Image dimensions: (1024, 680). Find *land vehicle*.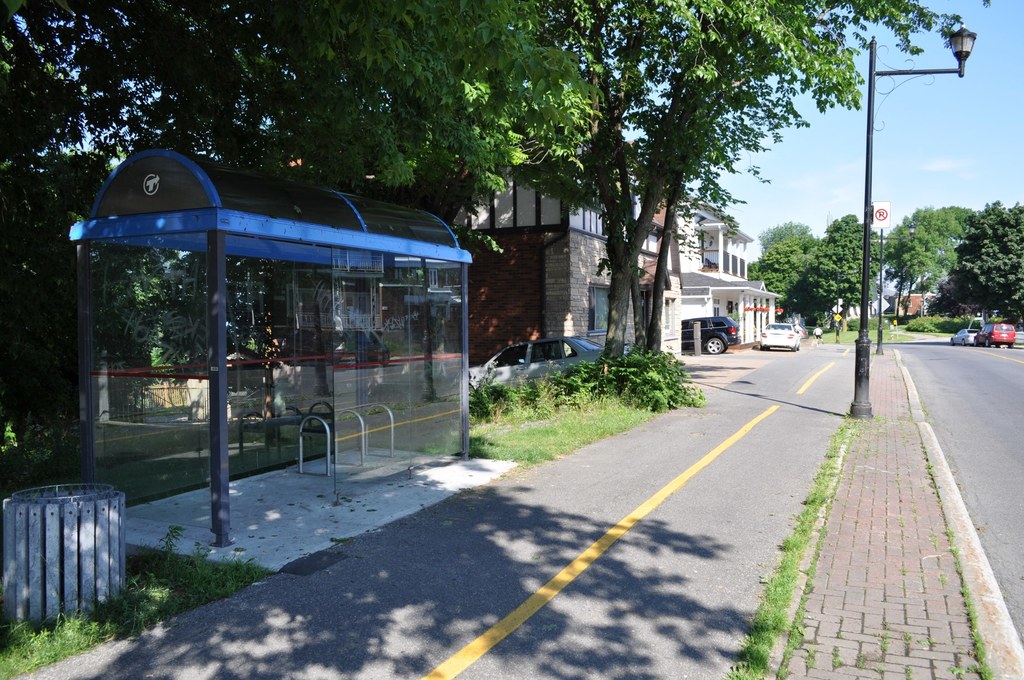
x1=950 y1=323 x2=979 y2=344.
